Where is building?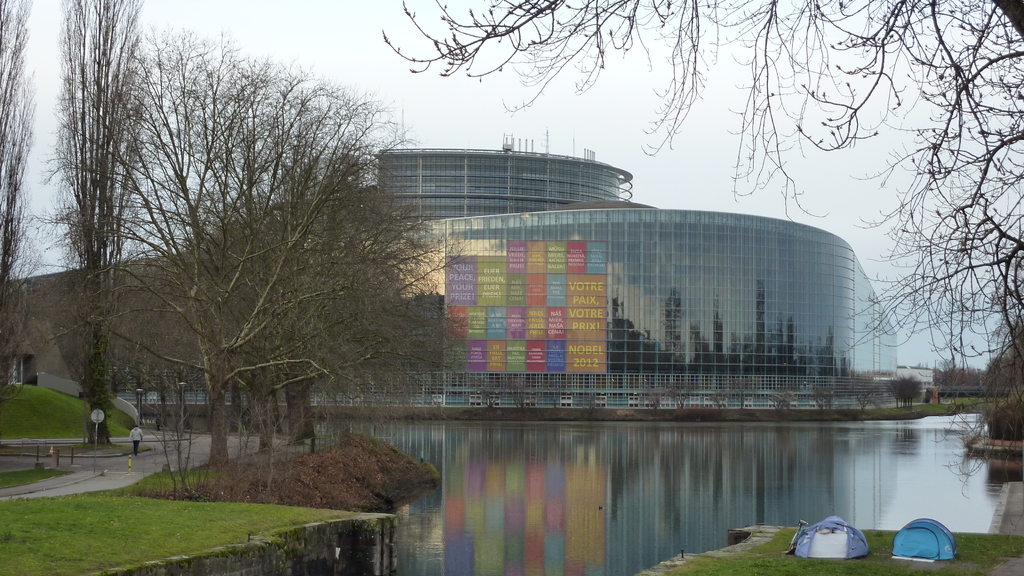
locate(363, 148, 906, 388).
